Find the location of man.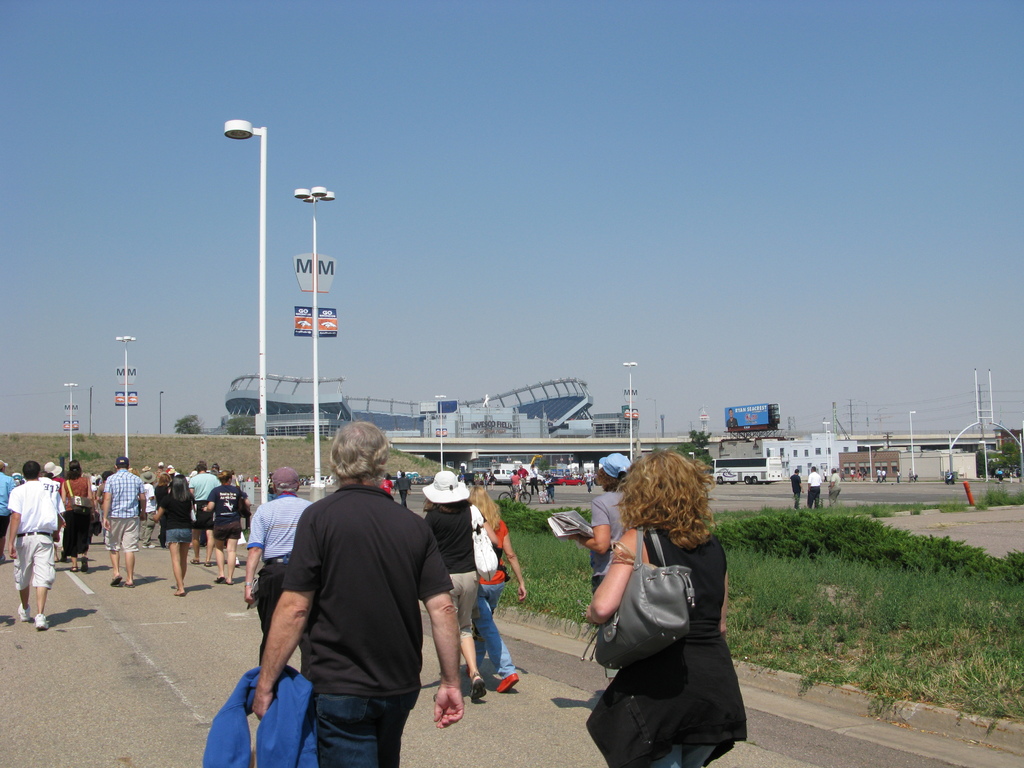
Location: {"left": 394, "top": 474, "right": 412, "bottom": 508}.
